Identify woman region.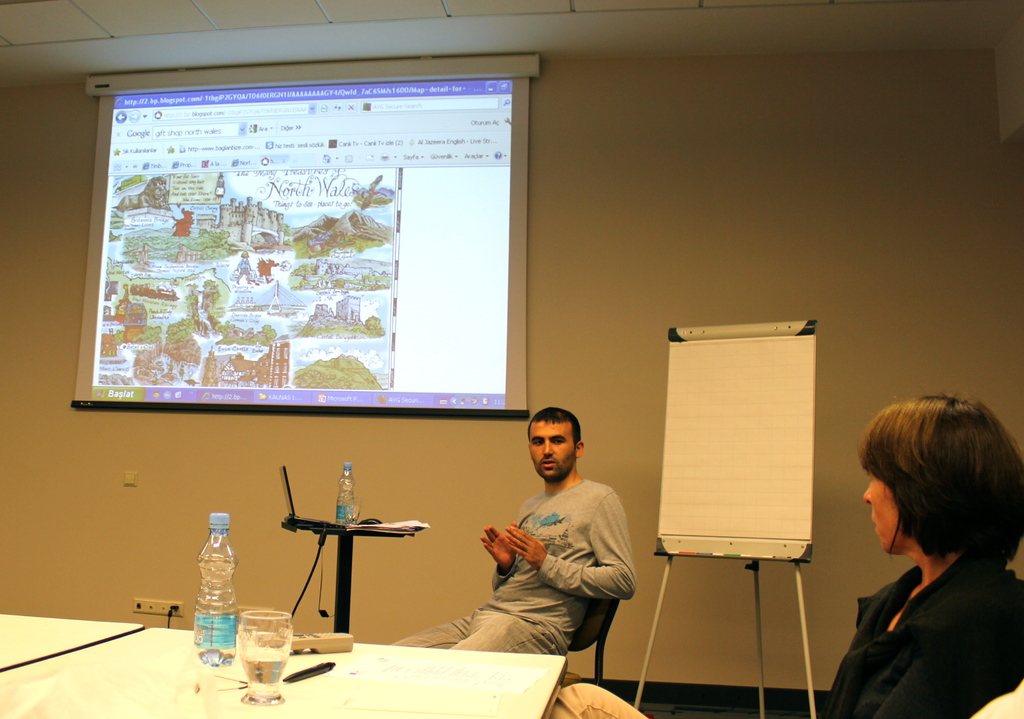
Region: BBox(823, 382, 1023, 718).
